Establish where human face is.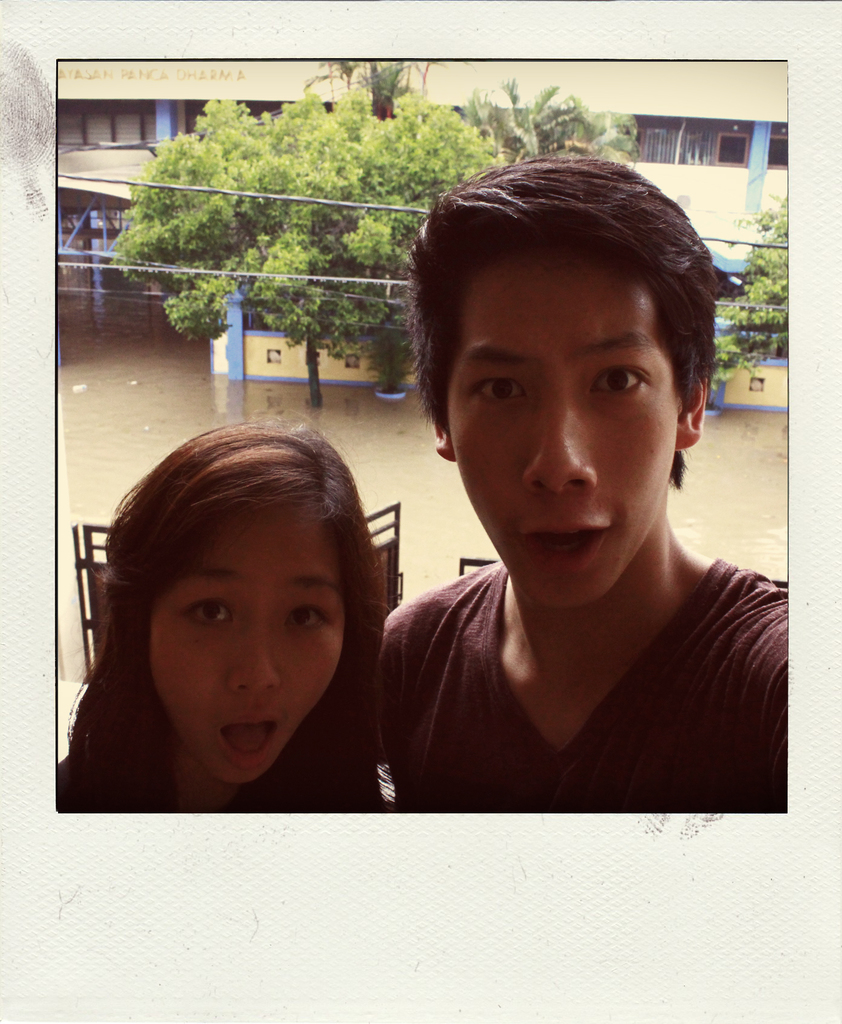
Established at (444, 259, 685, 611).
